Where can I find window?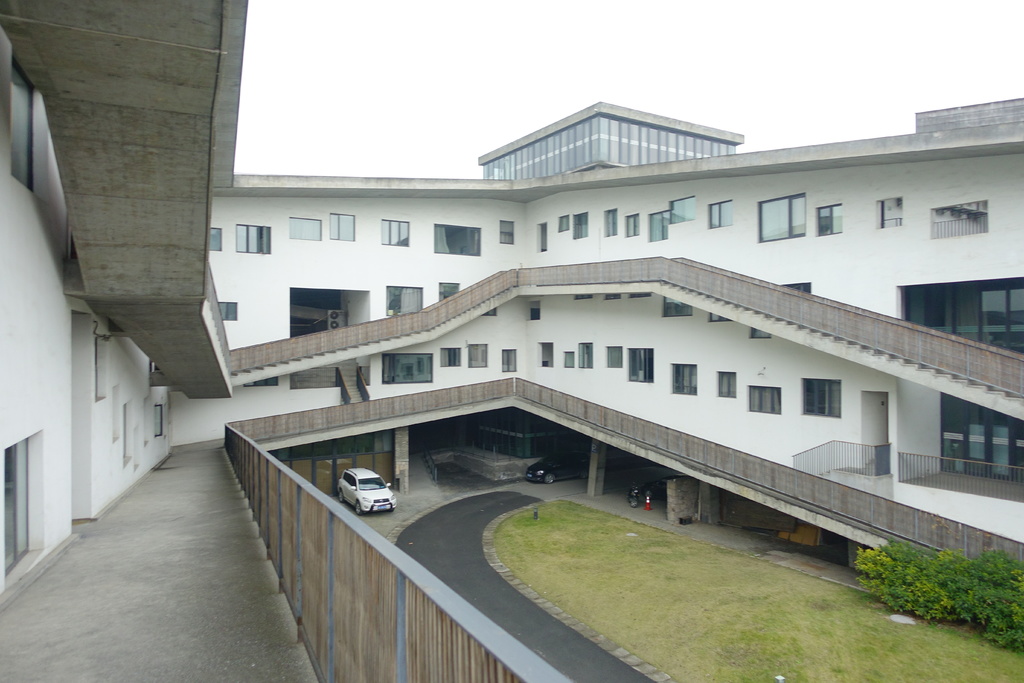
You can find it at box=[442, 283, 458, 304].
